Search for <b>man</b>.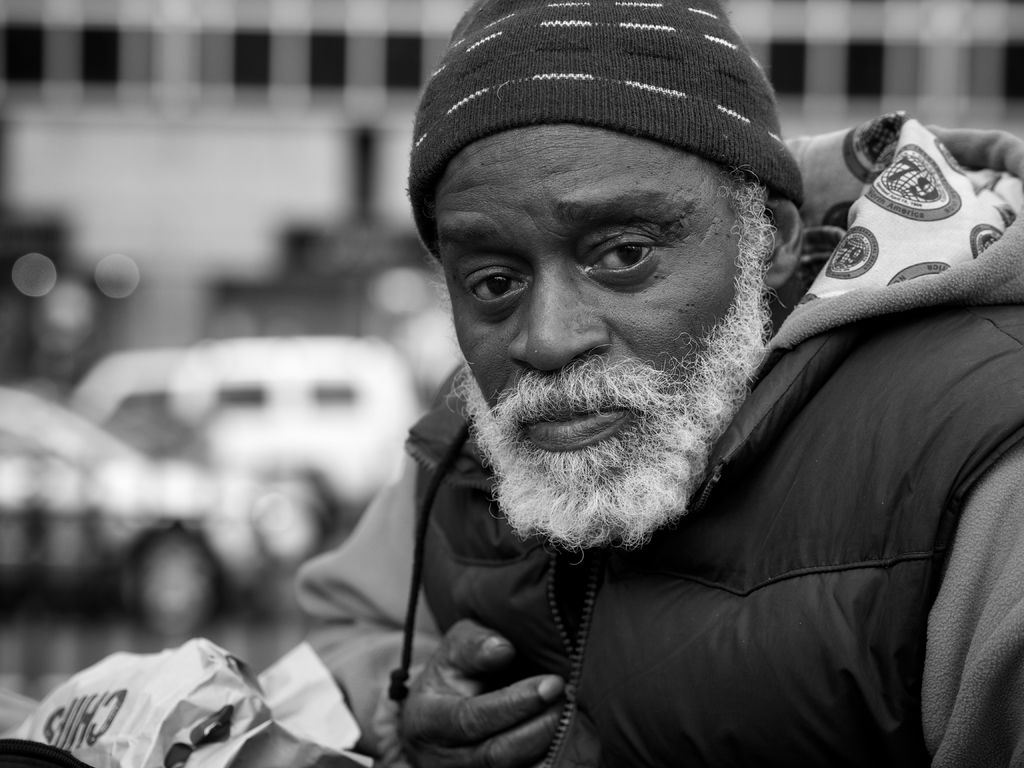
Found at {"x1": 281, "y1": 0, "x2": 1023, "y2": 767}.
